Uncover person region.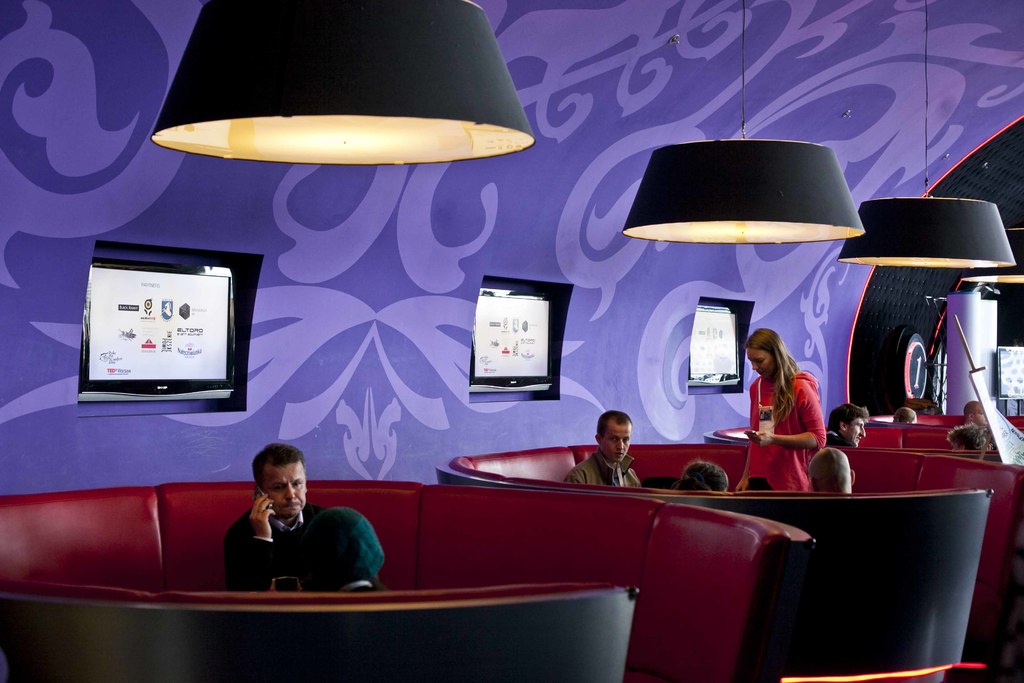
Uncovered: left=939, top=419, right=985, bottom=468.
